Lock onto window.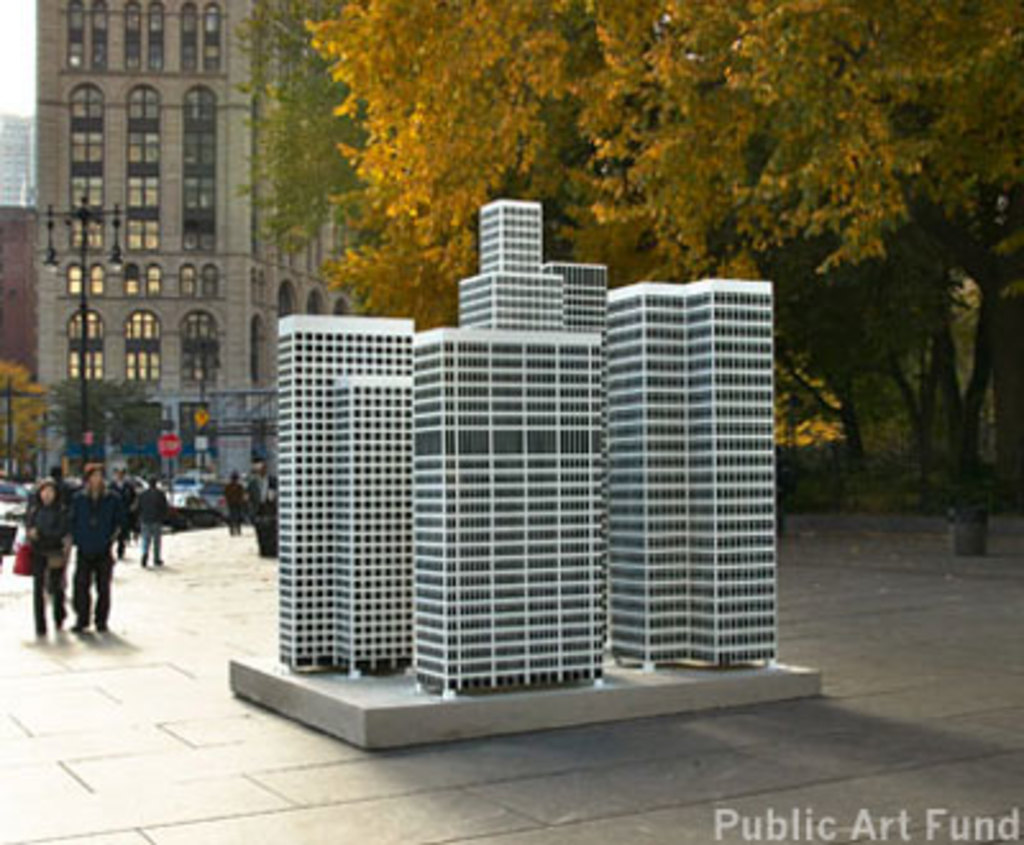
Locked: 67,261,84,294.
